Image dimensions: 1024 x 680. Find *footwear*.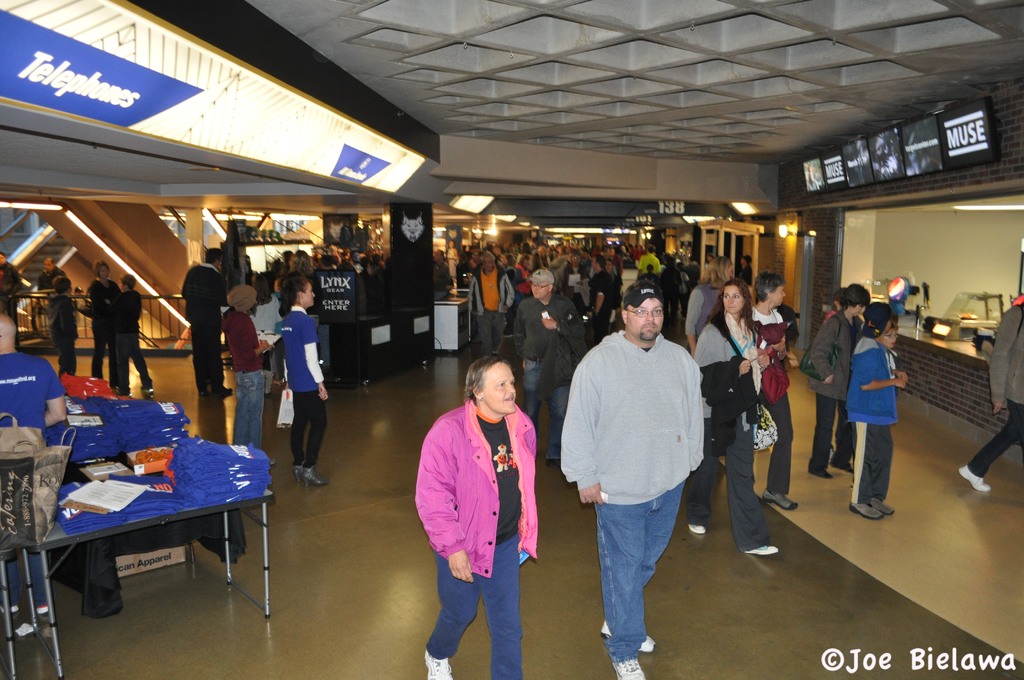
pyautogui.locateOnScreen(424, 649, 452, 679).
